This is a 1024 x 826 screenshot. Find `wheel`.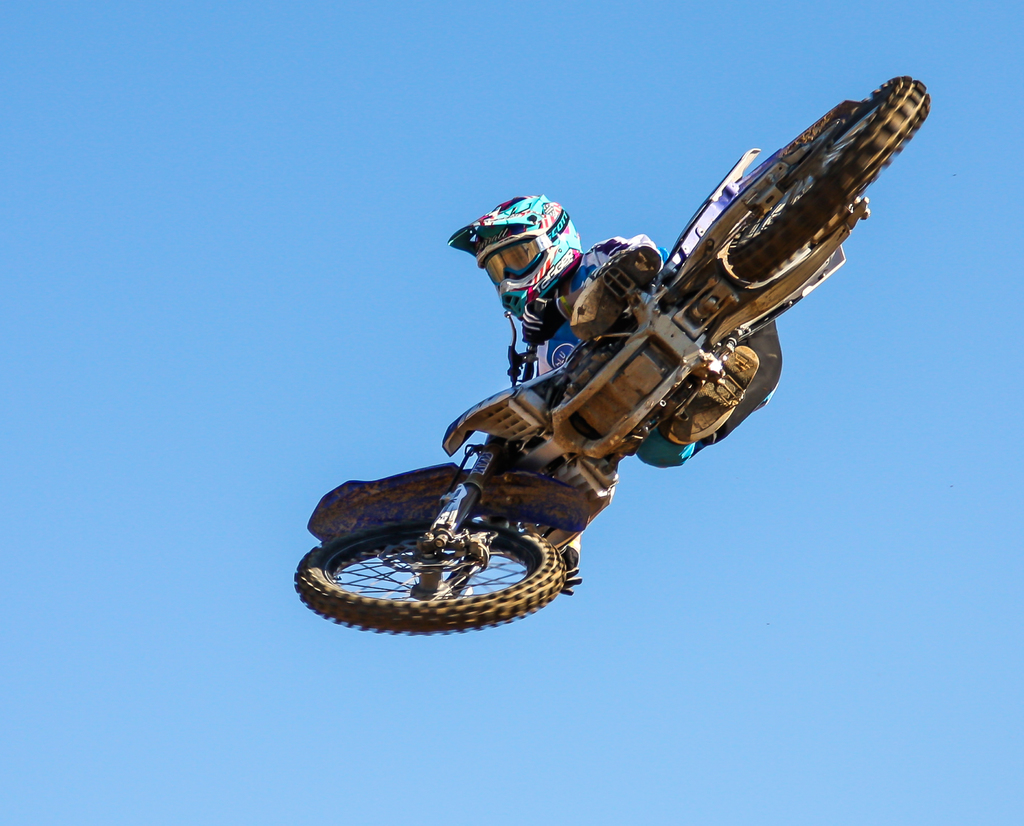
Bounding box: [x1=295, y1=515, x2=570, y2=637].
